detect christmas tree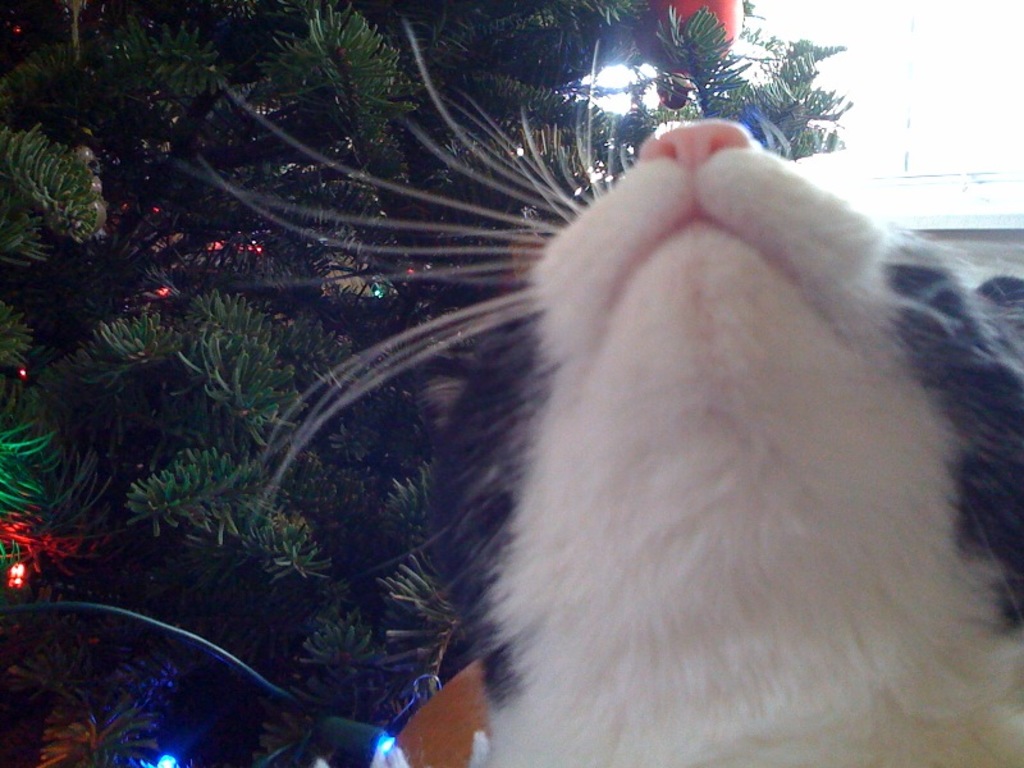
{"left": 0, "top": 0, "right": 858, "bottom": 767}
